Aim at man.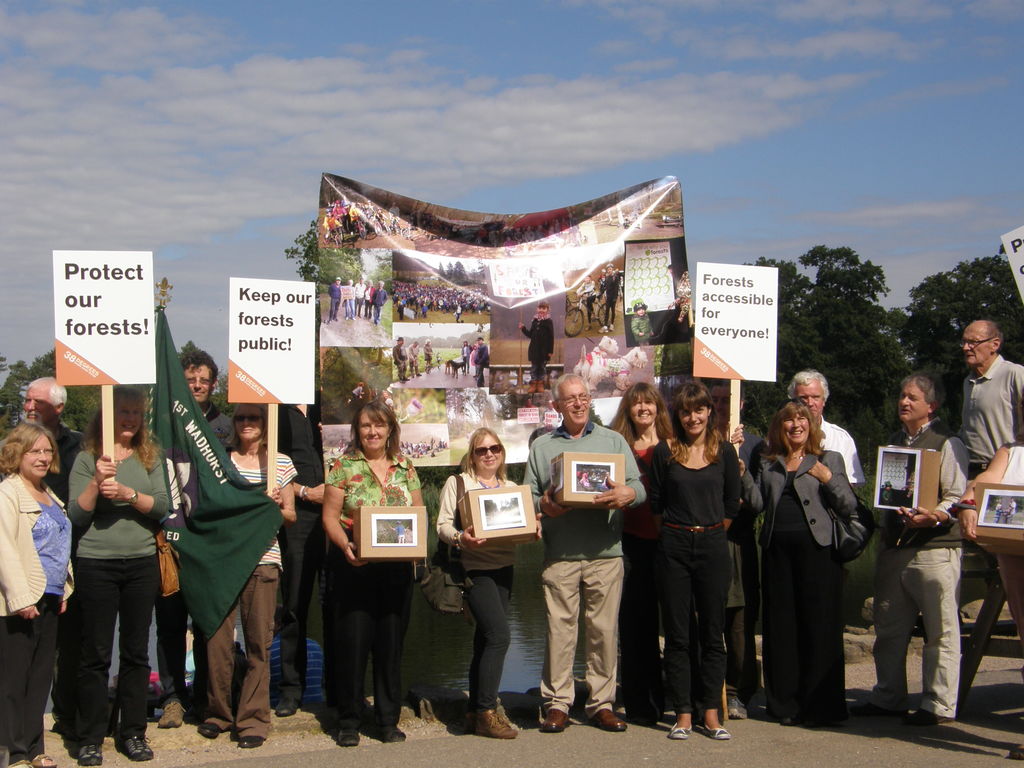
Aimed at rect(957, 323, 1023, 483).
